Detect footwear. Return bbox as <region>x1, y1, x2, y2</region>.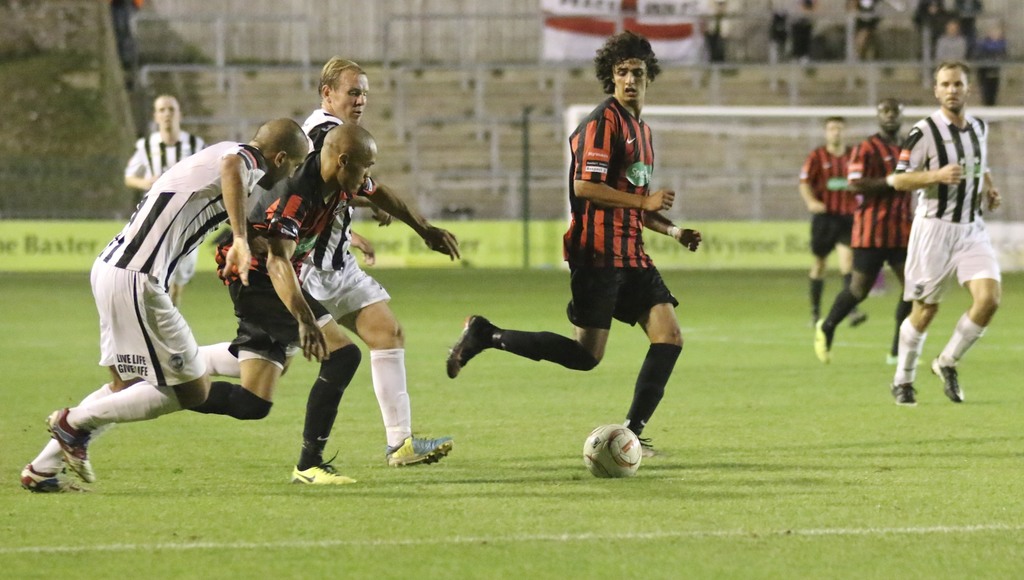
<region>384, 428, 452, 466</region>.
